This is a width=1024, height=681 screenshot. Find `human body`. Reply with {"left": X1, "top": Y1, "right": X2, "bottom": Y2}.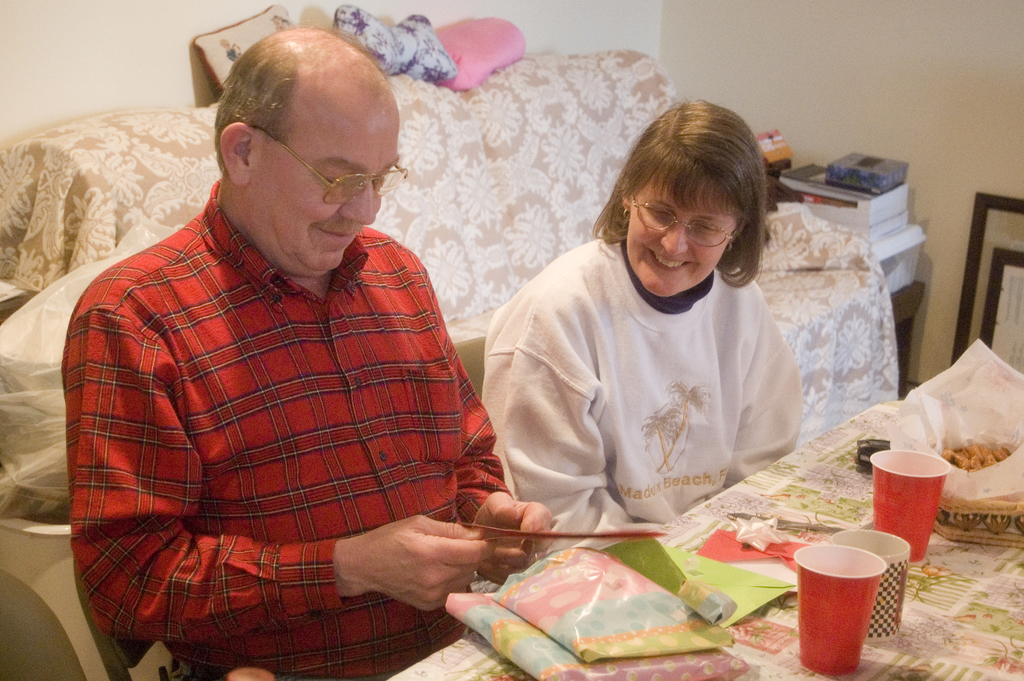
{"left": 52, "top": 26, "right": 536, "bottom": 678}.
